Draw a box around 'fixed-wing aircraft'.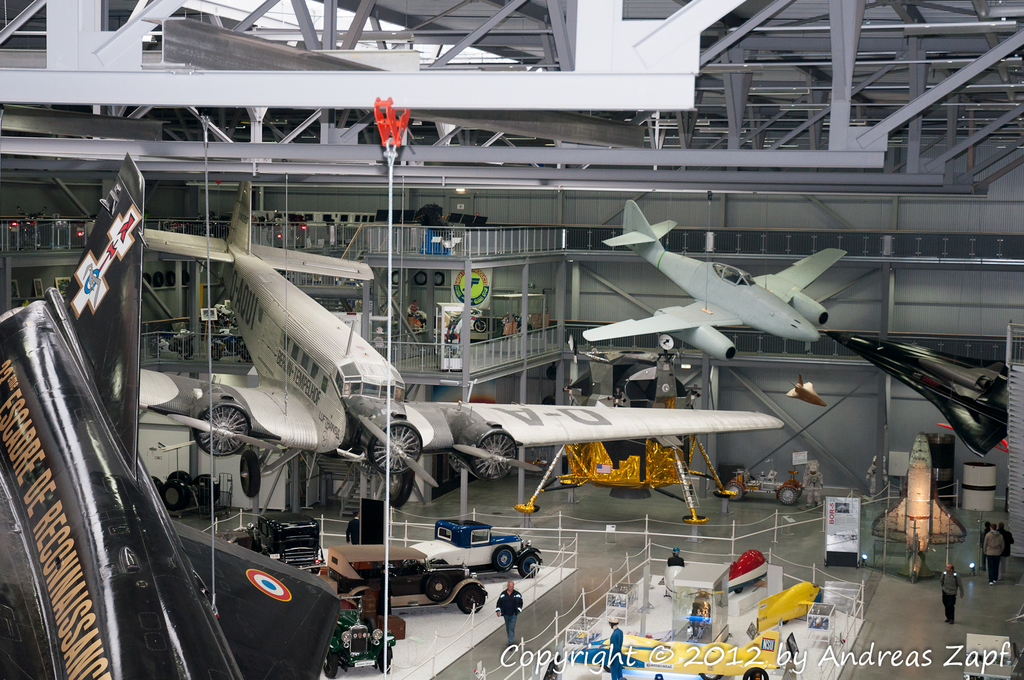
138 177 784 506.
